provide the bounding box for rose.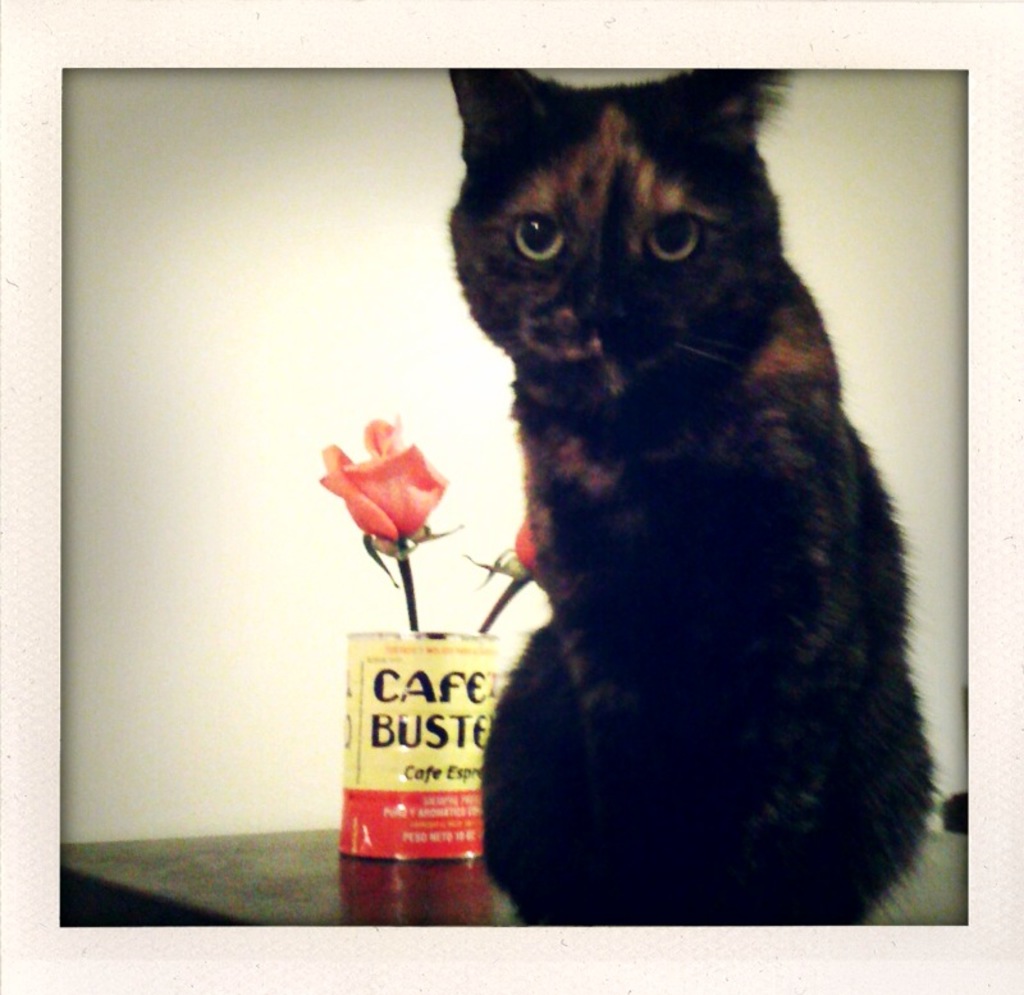
region(506, 520, 541, 574).
